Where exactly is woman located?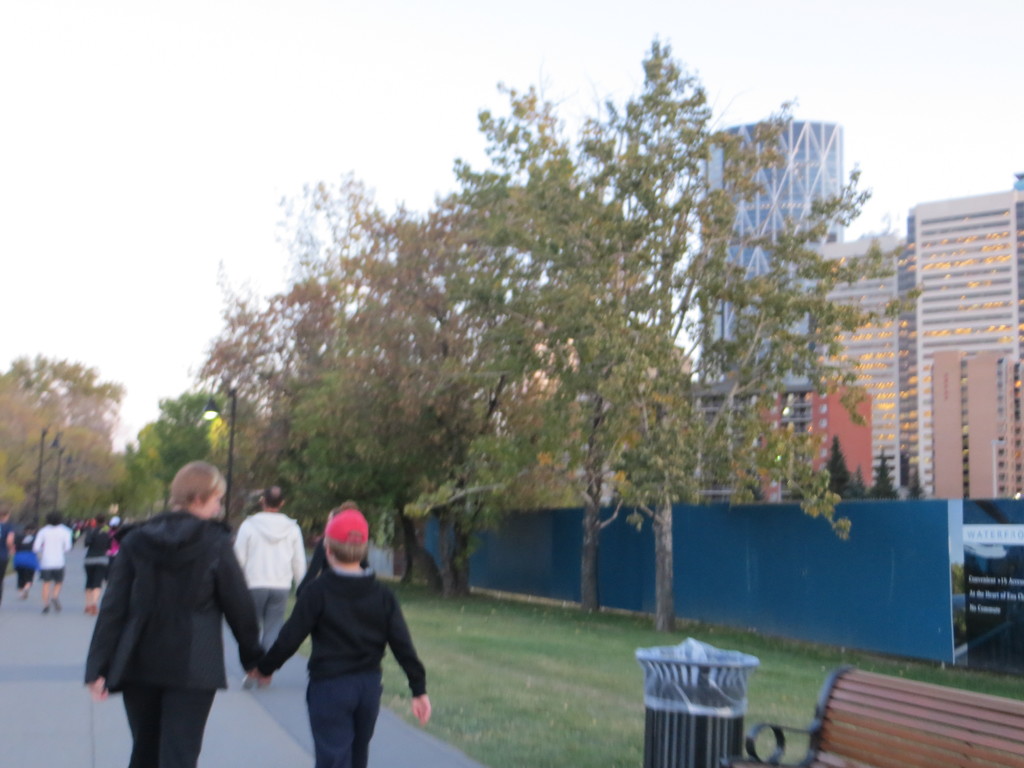
Its bounding box is select_region(29, 506, 75, 614).
